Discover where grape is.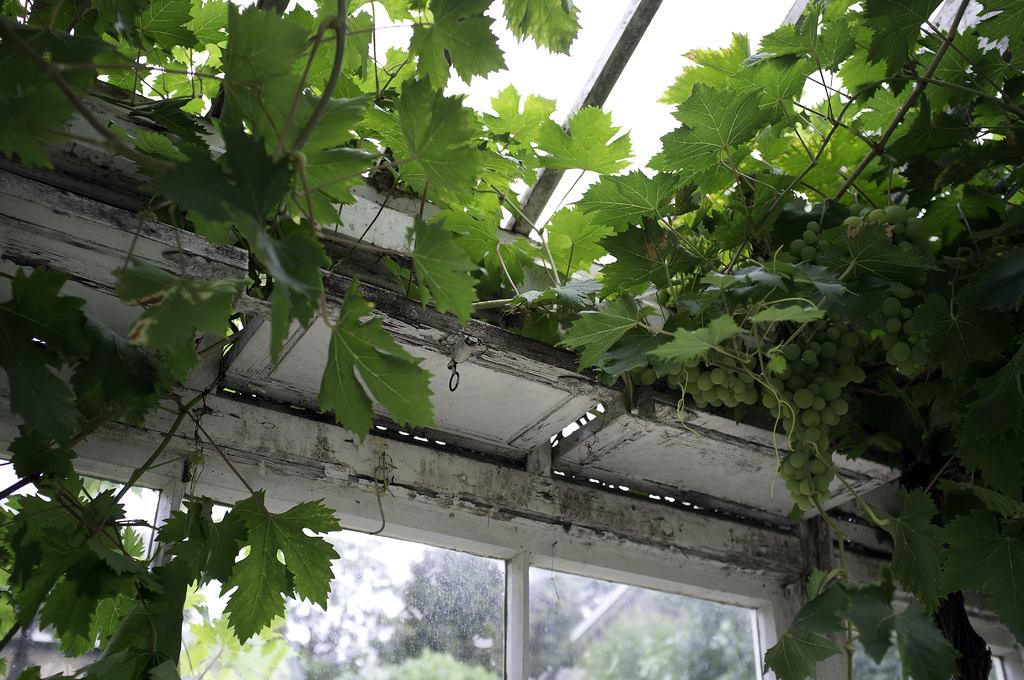
Discovered at crop(790, 240, 807, 257).
